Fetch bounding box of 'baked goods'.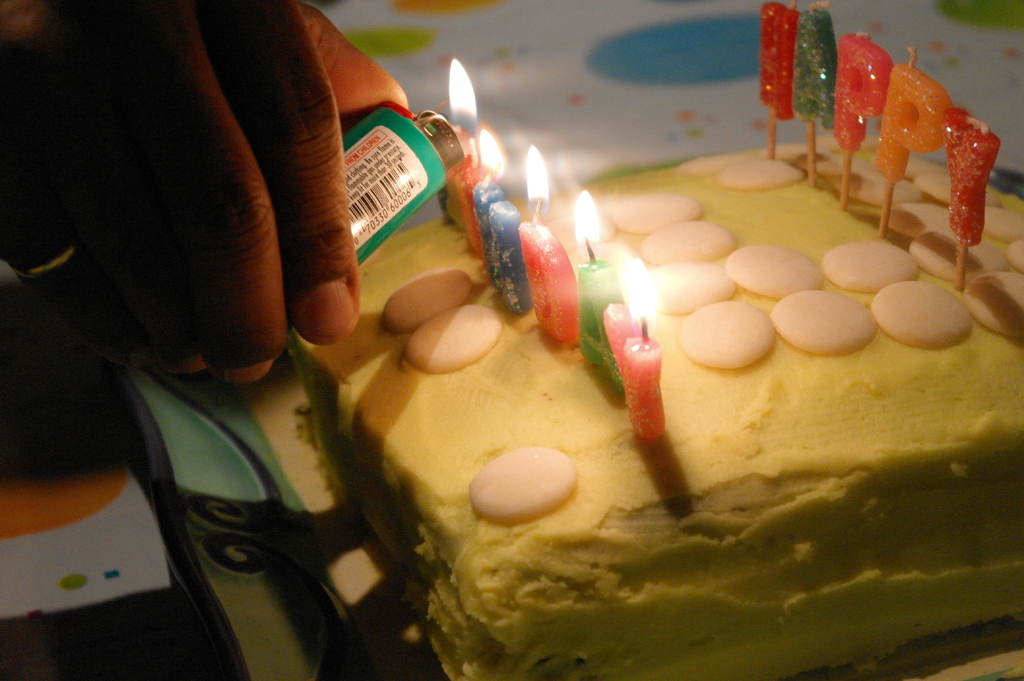
Bbox: BBox(286, 100, 1023, 680).
